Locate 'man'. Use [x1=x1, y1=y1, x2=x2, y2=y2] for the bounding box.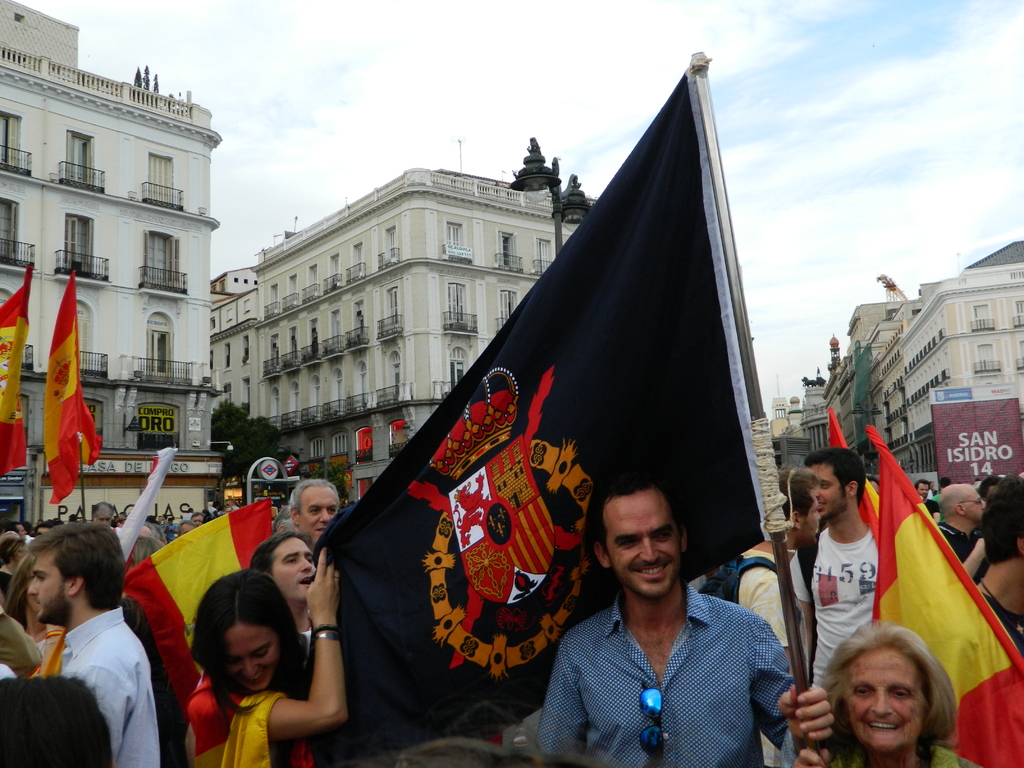
[x1=290, y1=477, x2=348, y2=554].
